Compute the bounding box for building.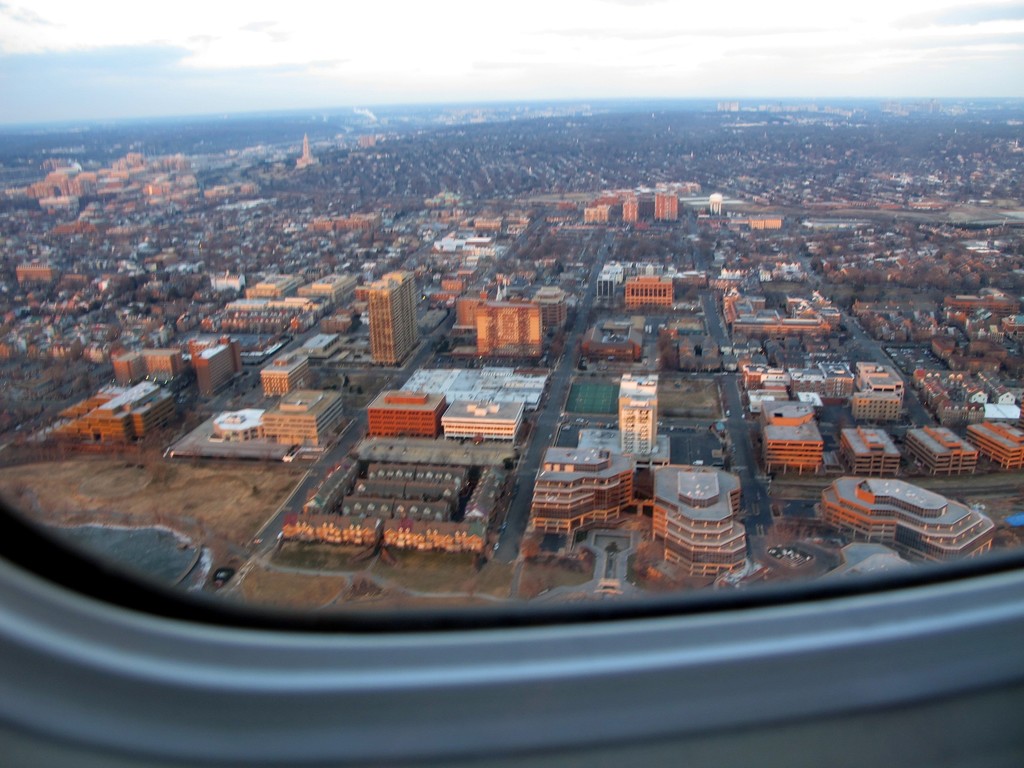
BBox(622, 275, 675, 306).
